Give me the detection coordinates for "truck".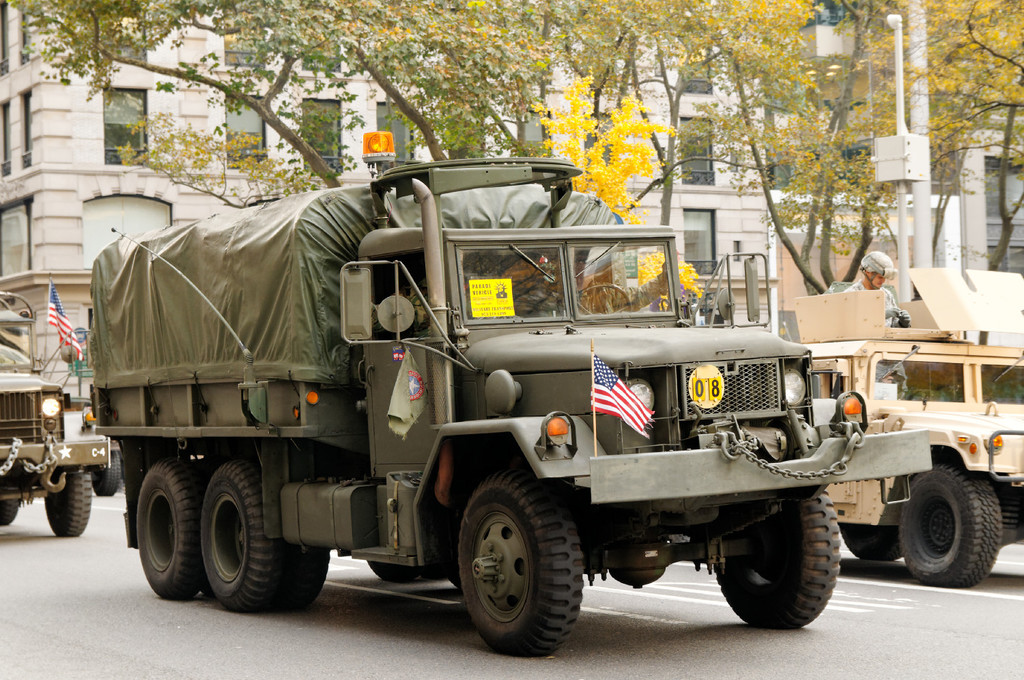
bbox=[69, 395, 151, 496].
